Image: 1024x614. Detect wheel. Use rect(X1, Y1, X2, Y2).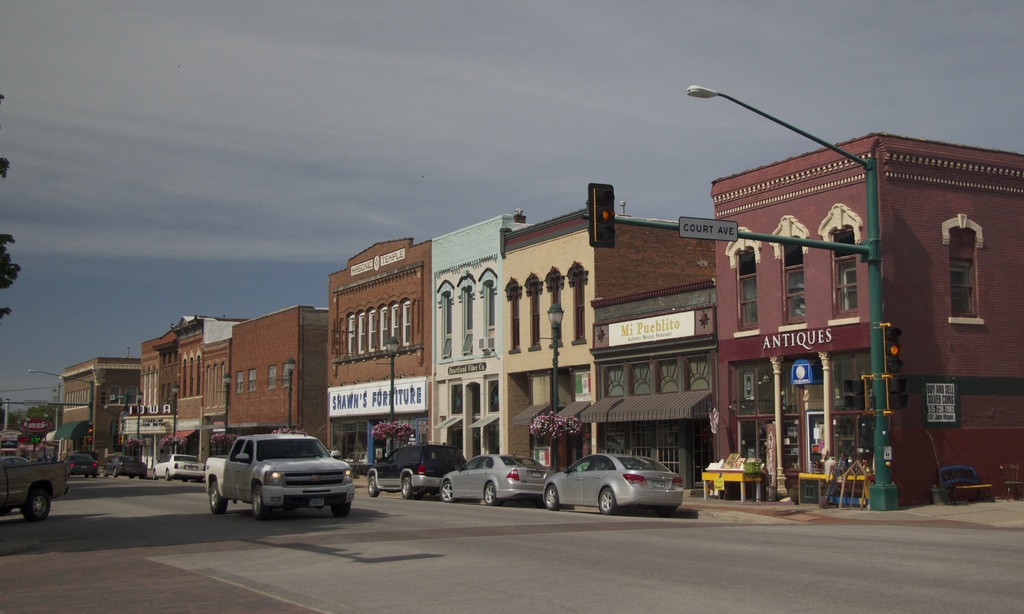
rect(483, 478, 501, 506).
